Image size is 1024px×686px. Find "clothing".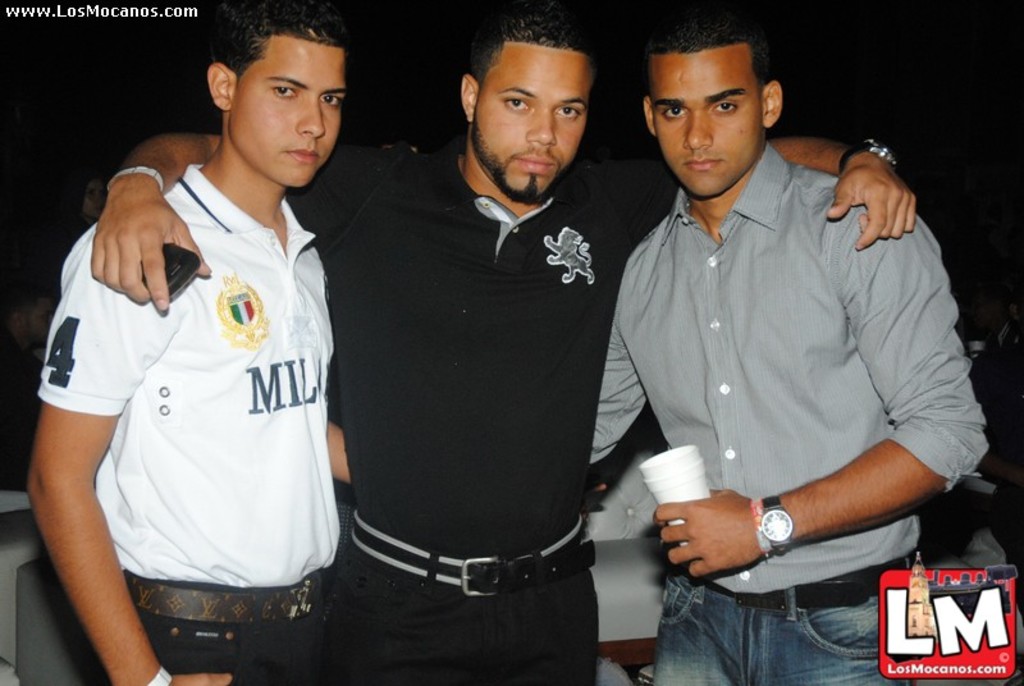
[x1=966, y1=347, x2=1023, y2=477].
